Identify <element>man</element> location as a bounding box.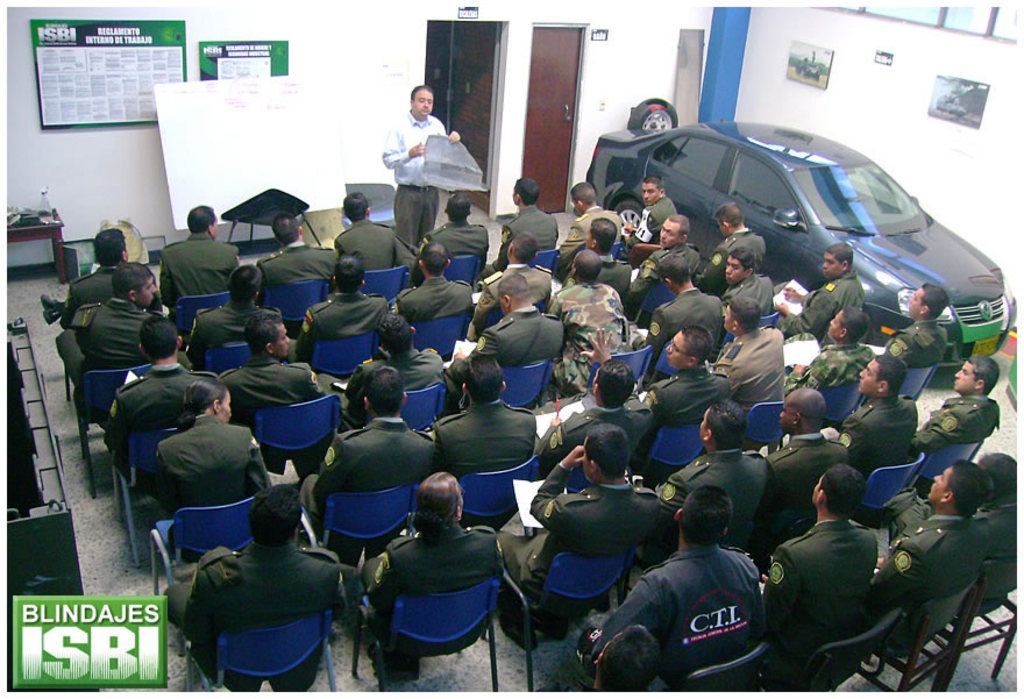
(left=543, top=245, right=638, bottom=402).
